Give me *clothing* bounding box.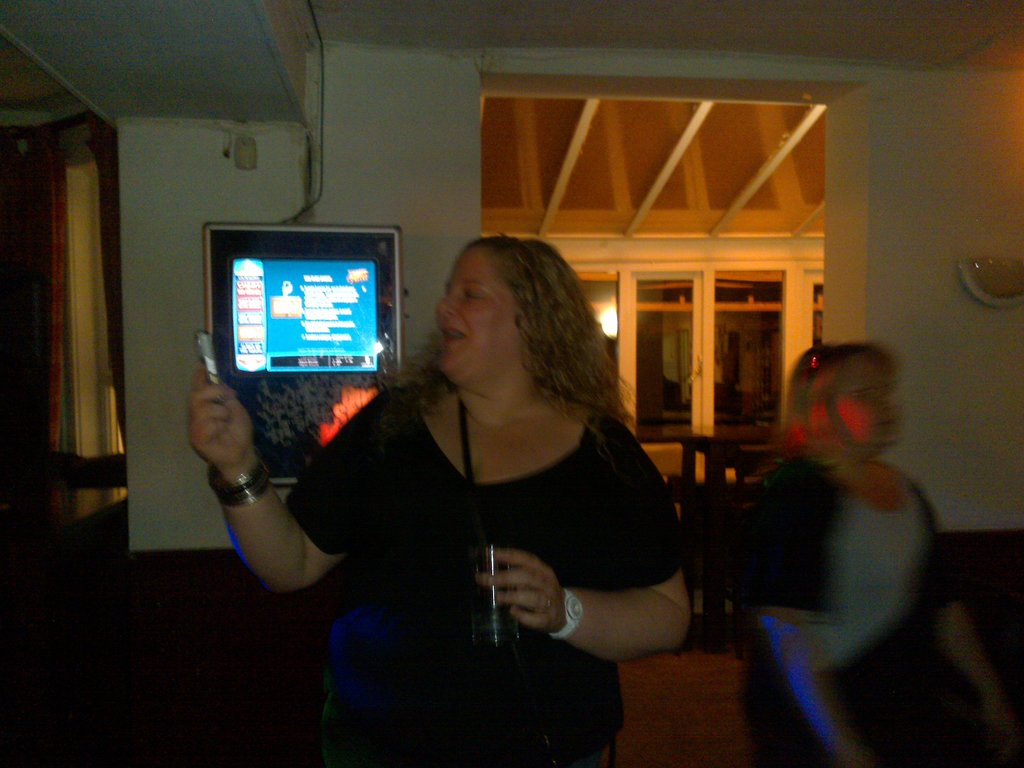
box(268, 335, 696, 737).
